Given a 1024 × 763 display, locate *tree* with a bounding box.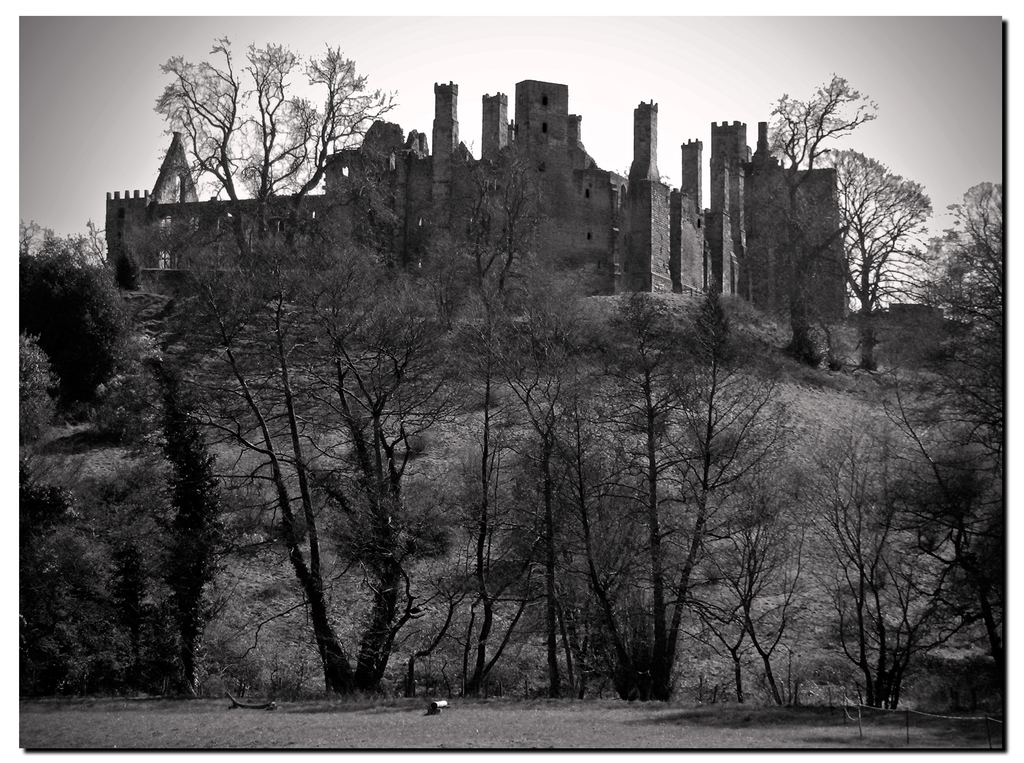
Located: x1=514, y1=327, x2=838, y2=703.
